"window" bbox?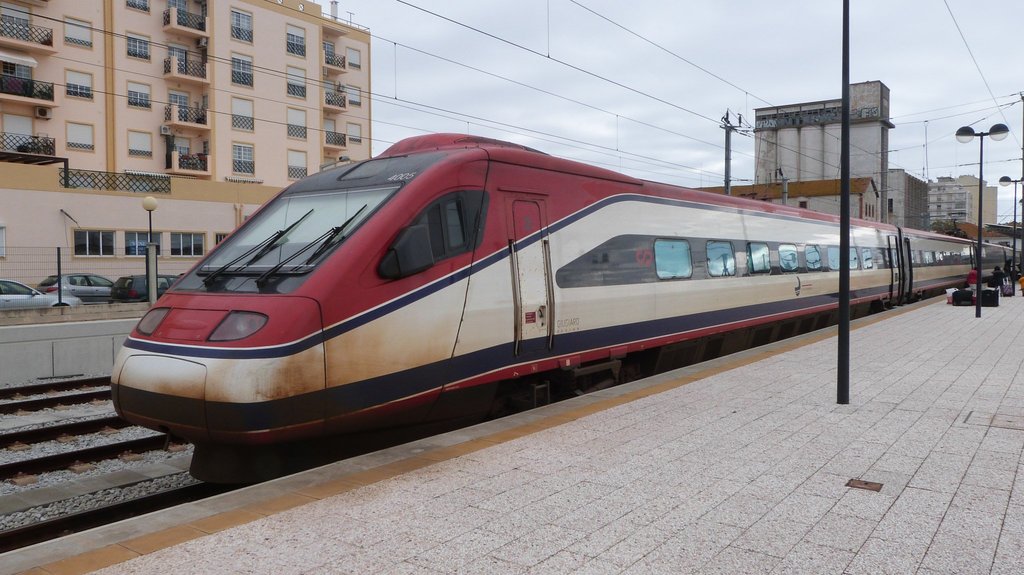
box=[863, 204, 874, 217]
